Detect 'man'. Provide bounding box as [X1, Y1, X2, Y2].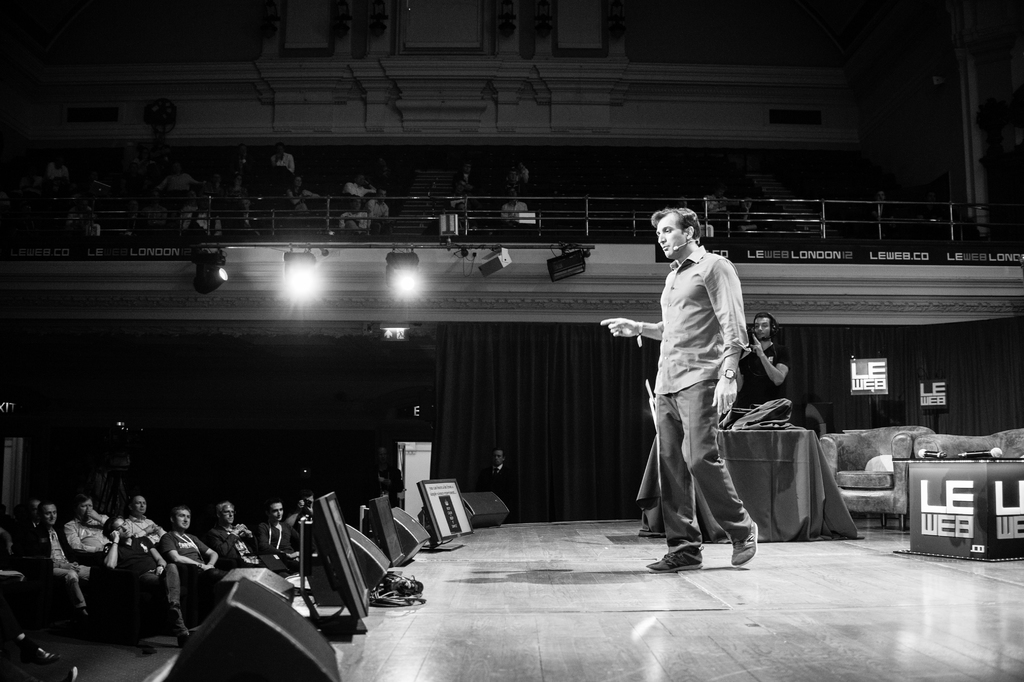
[733, 309, 797, 415].
